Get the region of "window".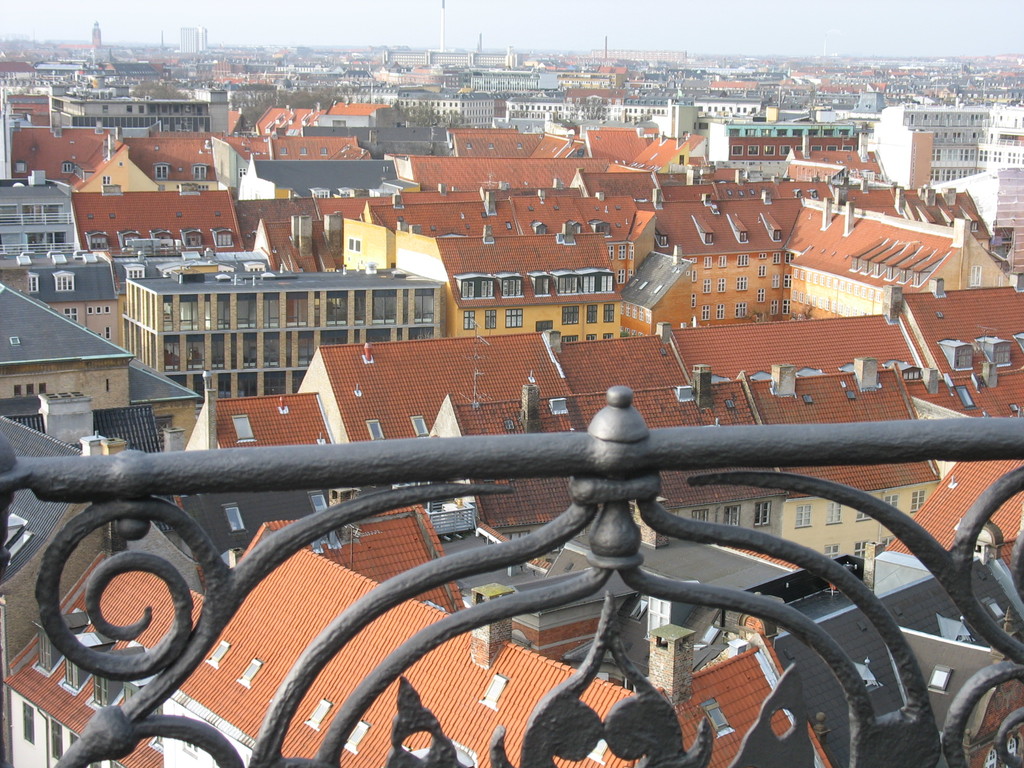
left=735, top=306, right=746, bottom=317.
